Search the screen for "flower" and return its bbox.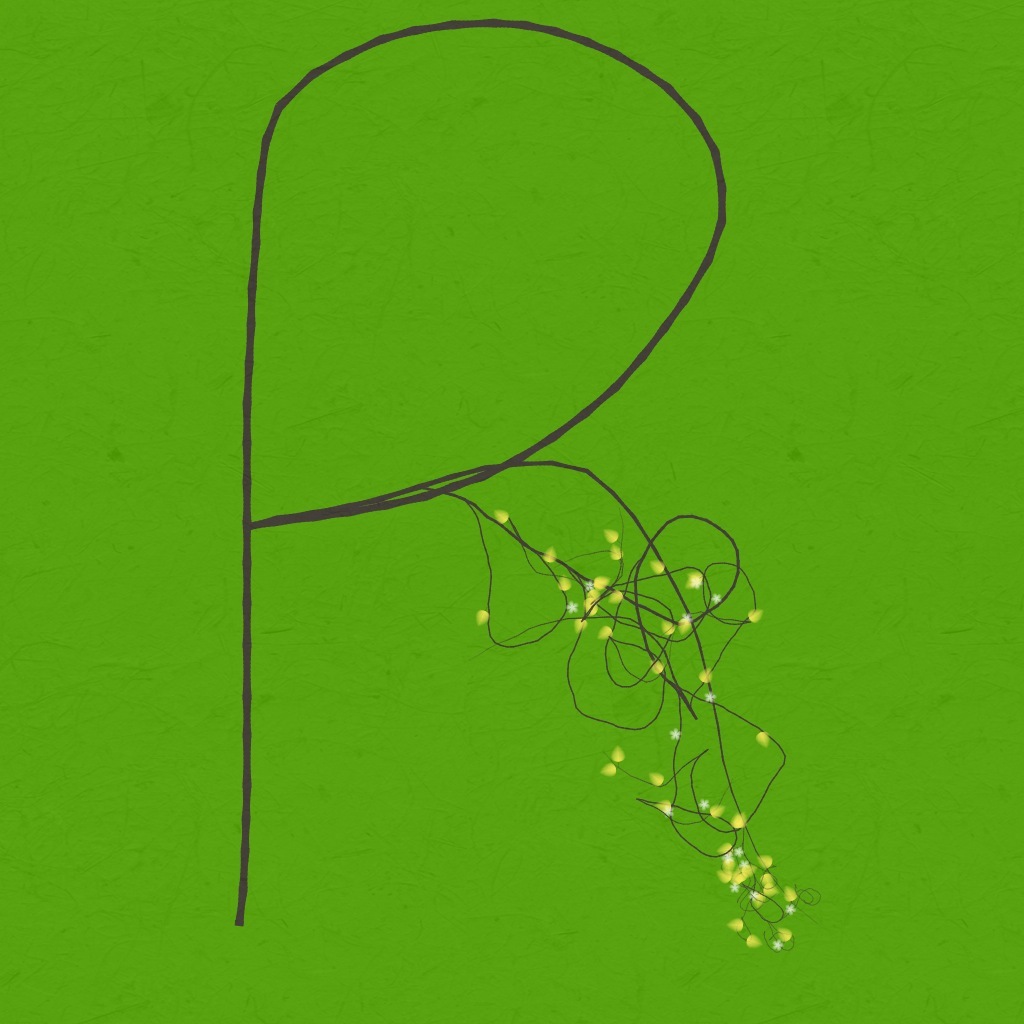
Found: <region>583, 577, 595, 590</region>.
